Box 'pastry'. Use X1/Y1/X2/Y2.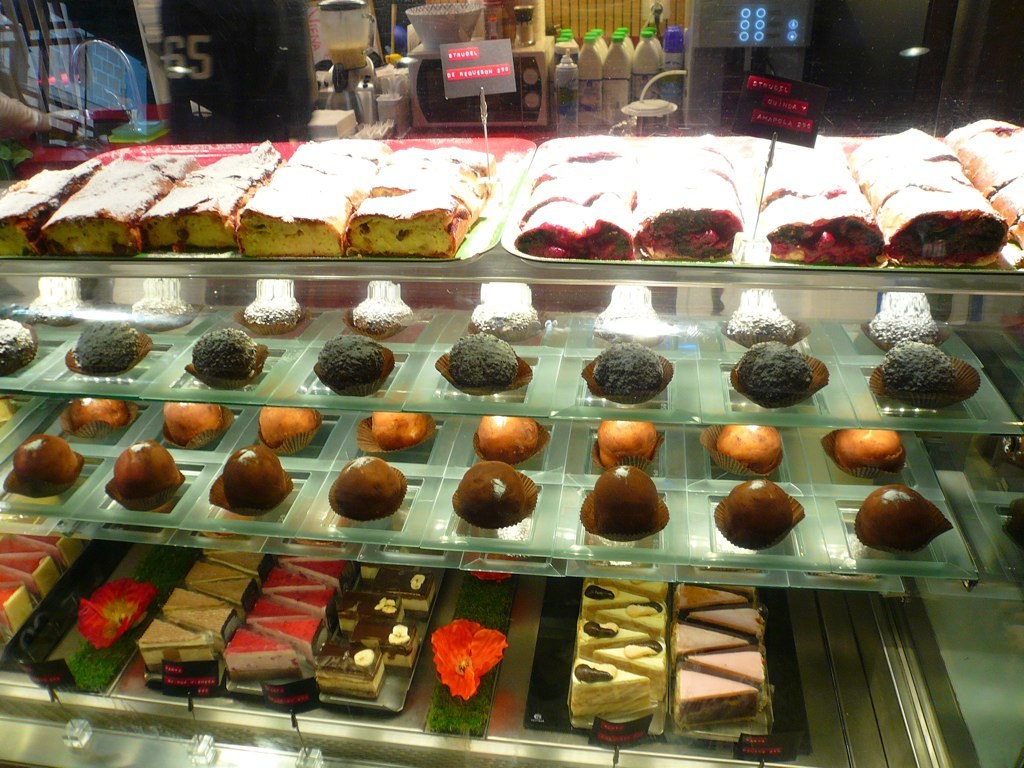
161/611/238/644.
